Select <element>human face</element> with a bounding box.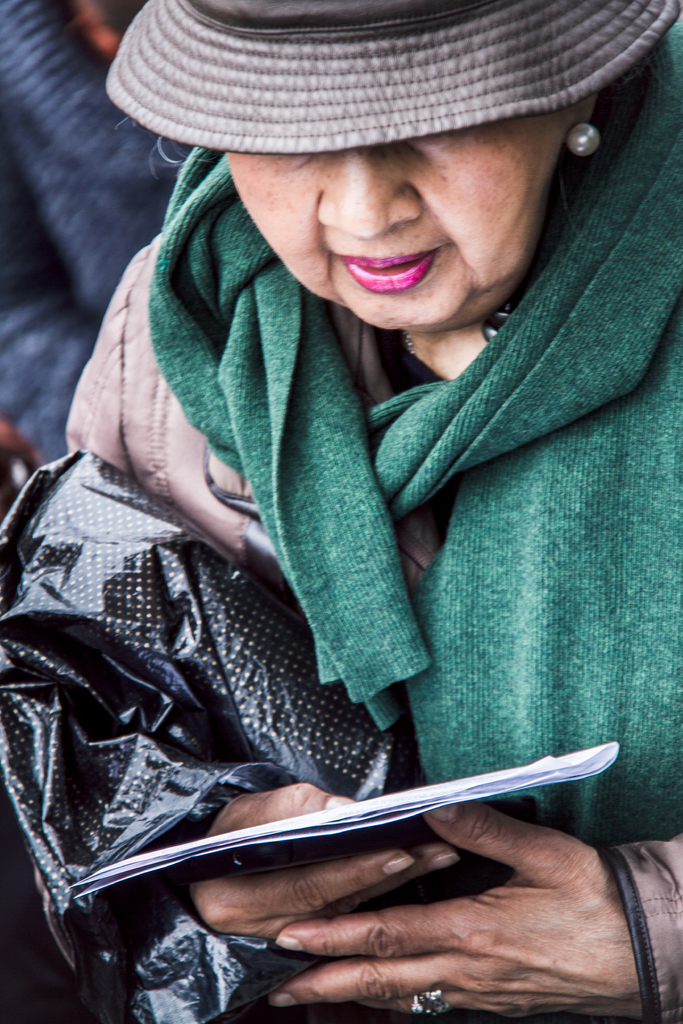
region(226, 113, 568, 331).
